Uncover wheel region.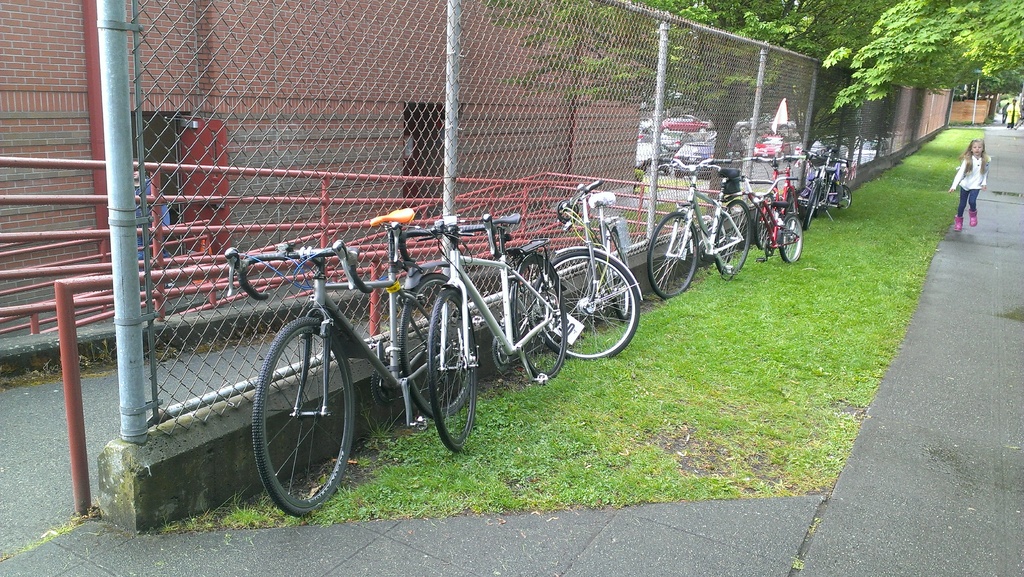
Uncovered: (left=488, top=331, right=515, bottom=375).
